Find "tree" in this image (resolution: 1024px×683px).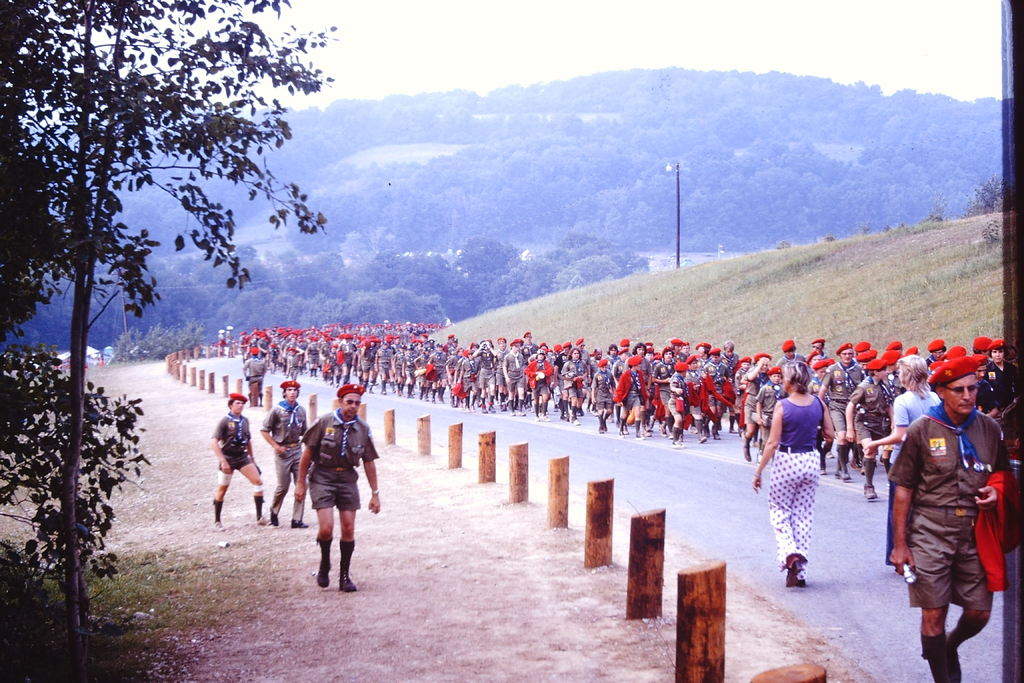
bbox=[301, 244, 335, 273].
